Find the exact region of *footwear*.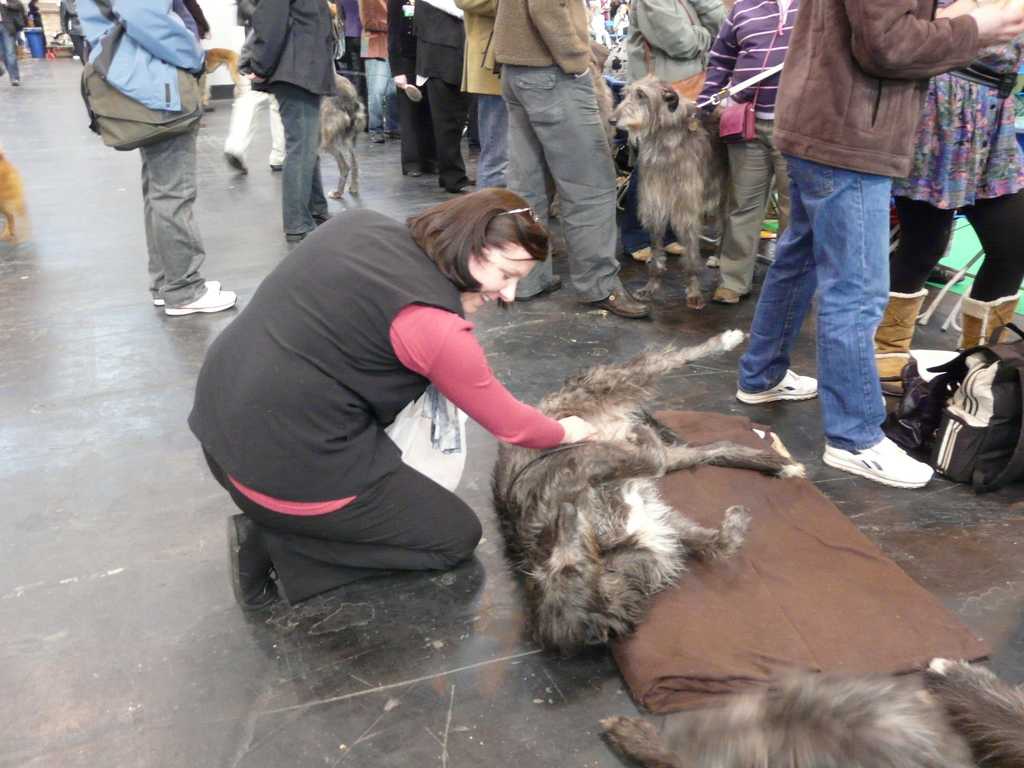
Exact region: (x1=371, y1=132, x2=383, y2=142).
